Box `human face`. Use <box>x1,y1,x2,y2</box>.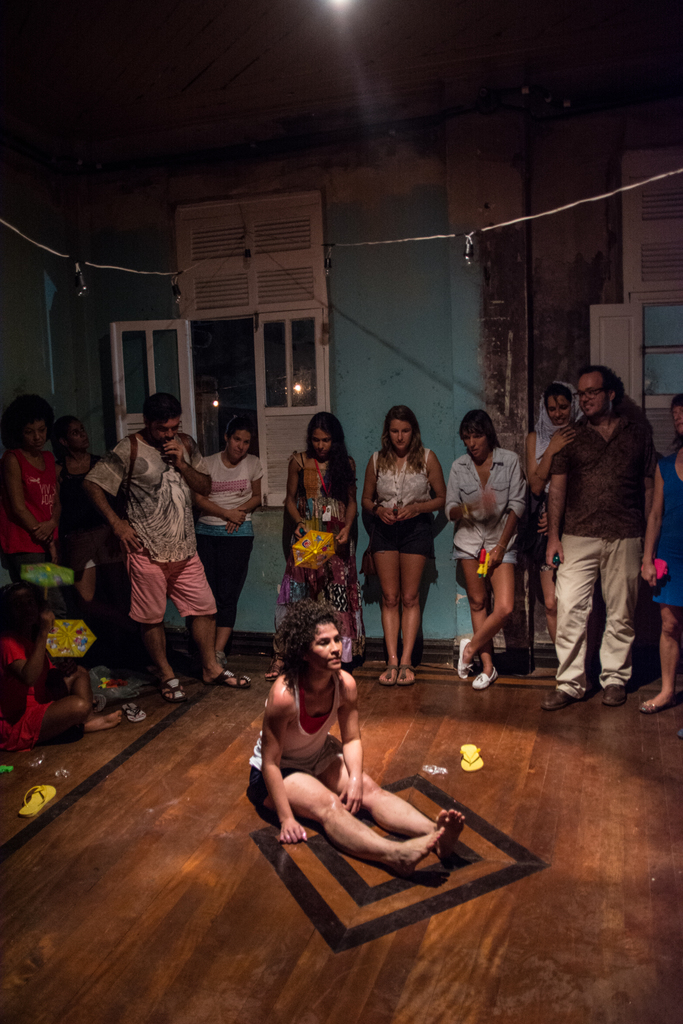
<box>463,429,489,459</box>.
